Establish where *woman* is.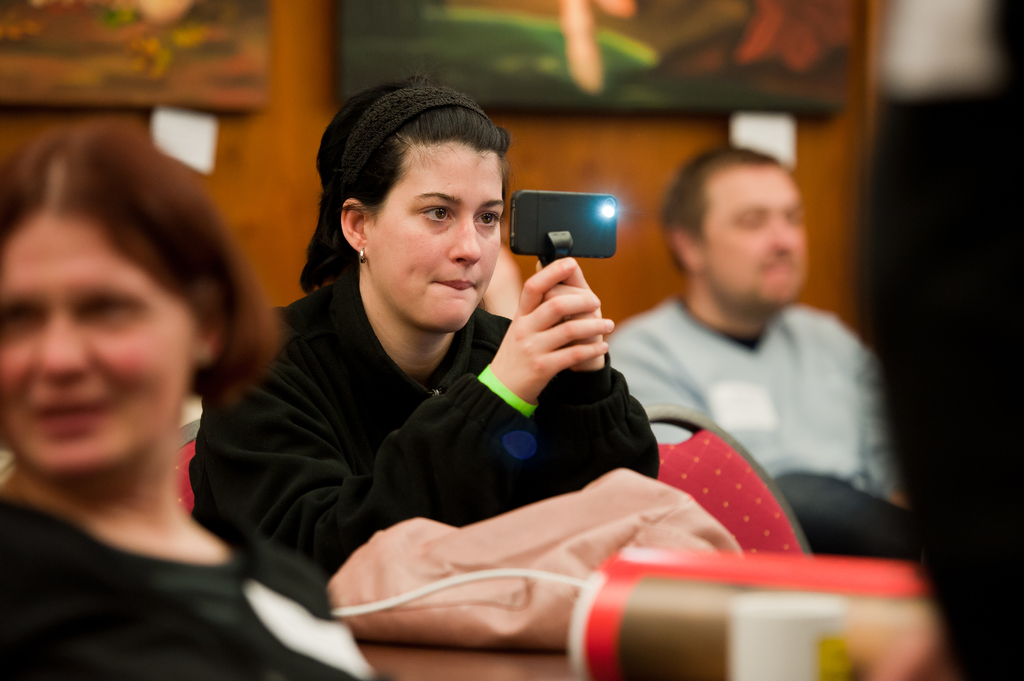
Established at [left=196, top=78, right=657, bottom=611].
